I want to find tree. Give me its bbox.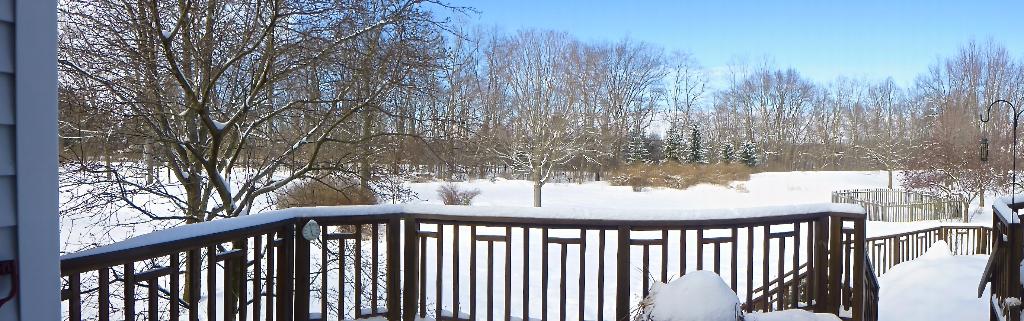
[739, 139, 758, 166].
